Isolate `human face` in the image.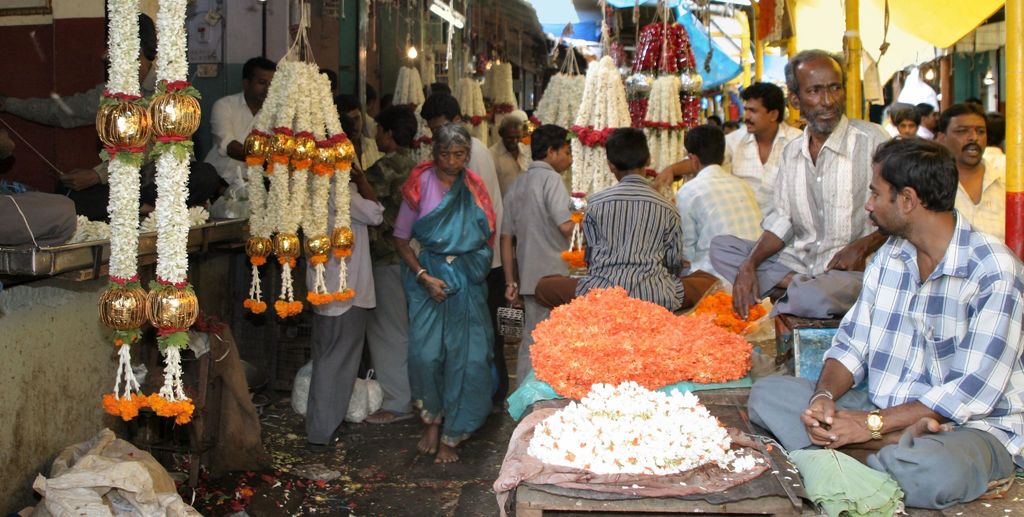
Isolated region: {"left": 867, "top": 163, "right": 902, "bottom": 231}.
